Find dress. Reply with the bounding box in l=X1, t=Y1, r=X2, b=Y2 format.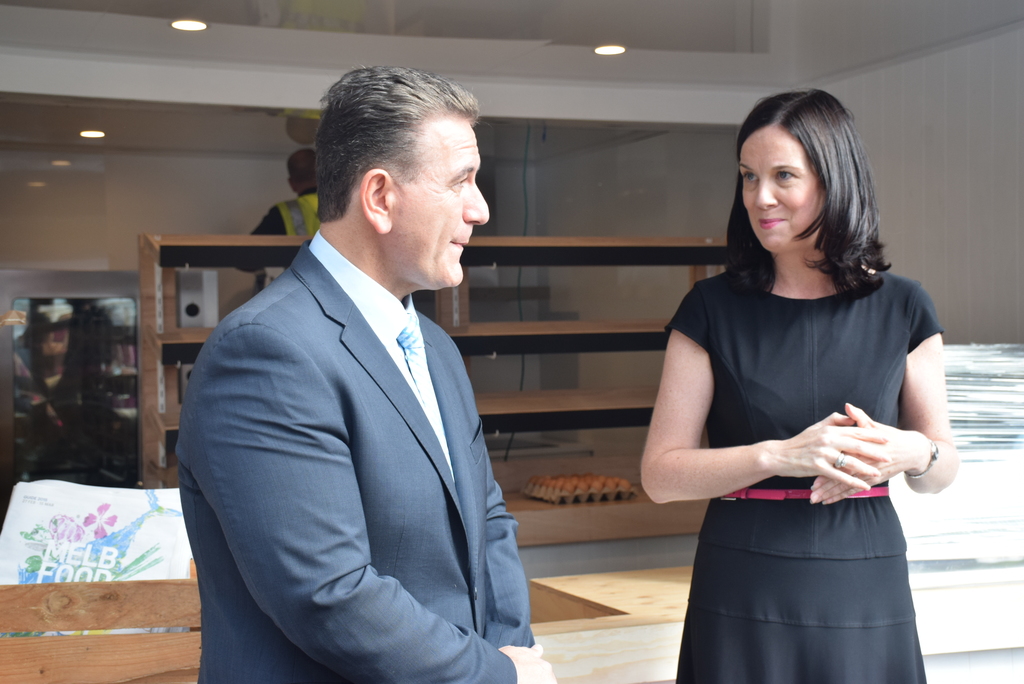
l=660, t=241, r=943, b=644.
